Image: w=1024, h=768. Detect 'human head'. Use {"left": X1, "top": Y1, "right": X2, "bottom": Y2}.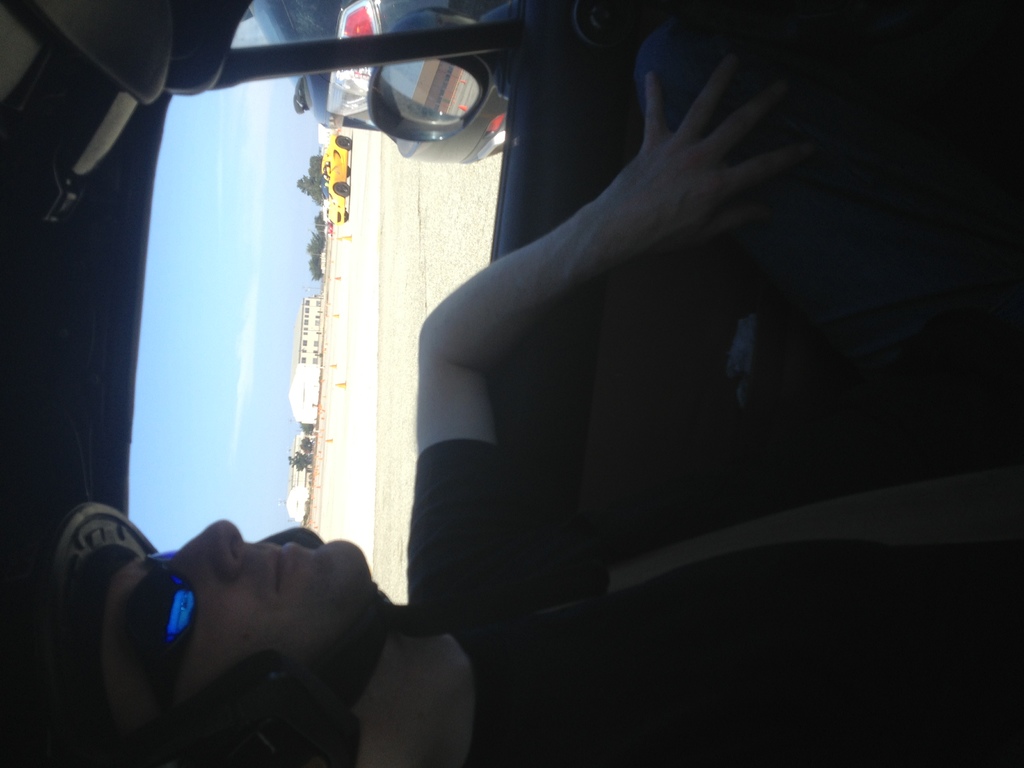
{"left": 88, "top": 486, "right": 395, "bottom": 708}.
